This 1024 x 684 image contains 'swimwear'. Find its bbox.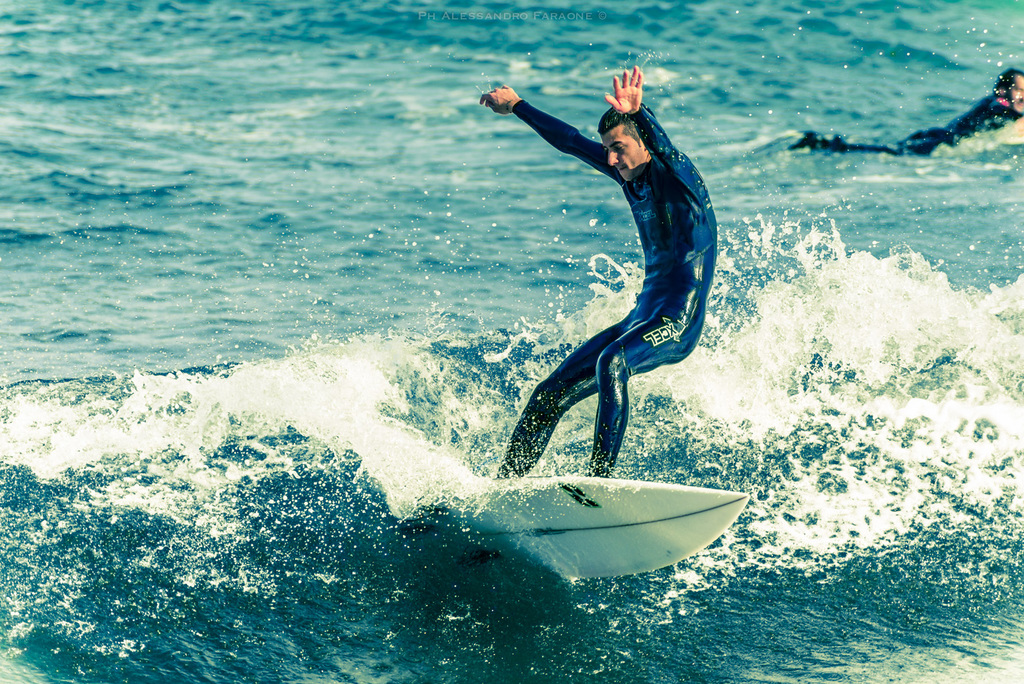
<box>498,99,722,478</box>.
